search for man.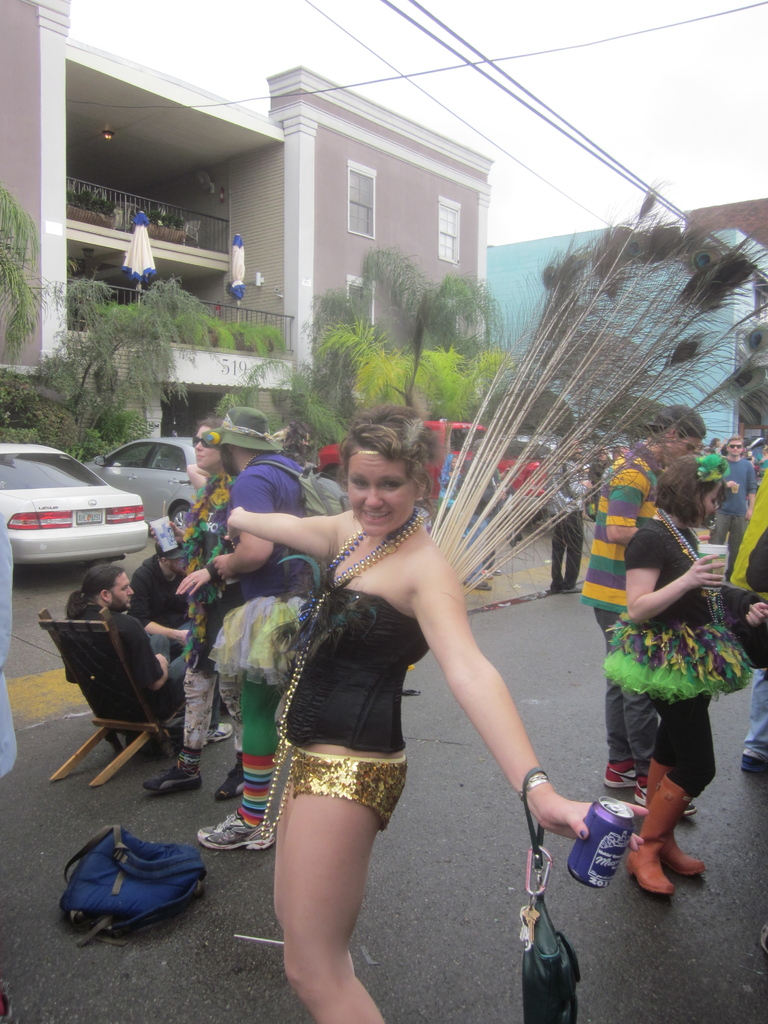
Found at 196,400,348,847.
